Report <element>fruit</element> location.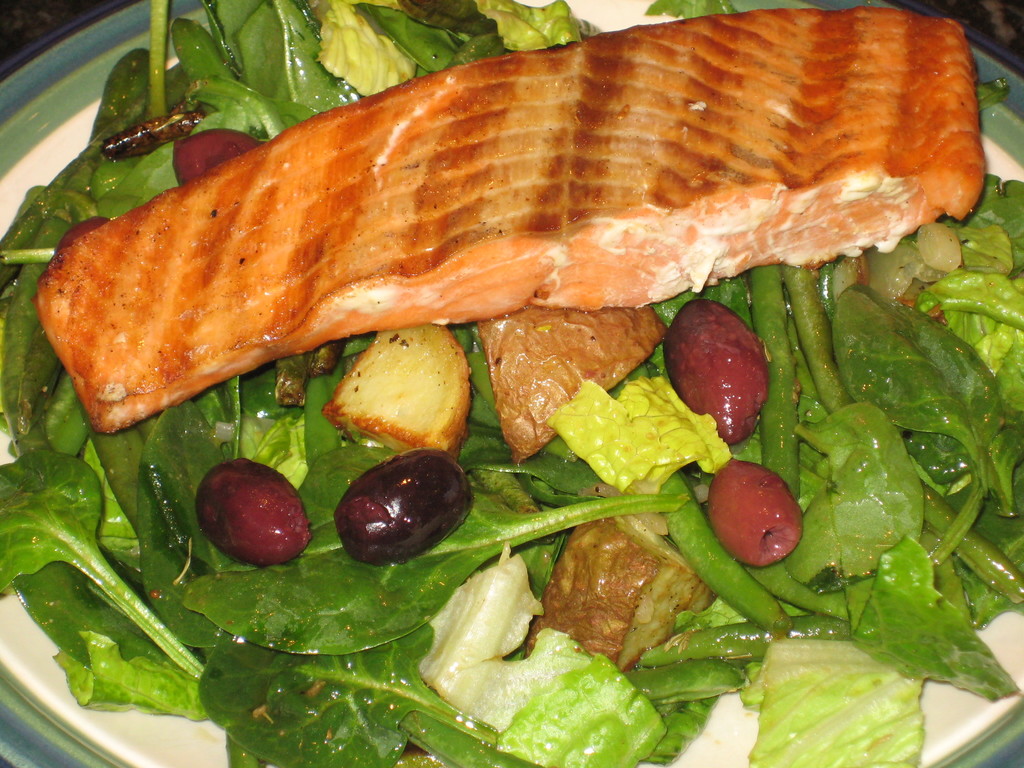
Report: Rect(666, 300, 769, 437).
